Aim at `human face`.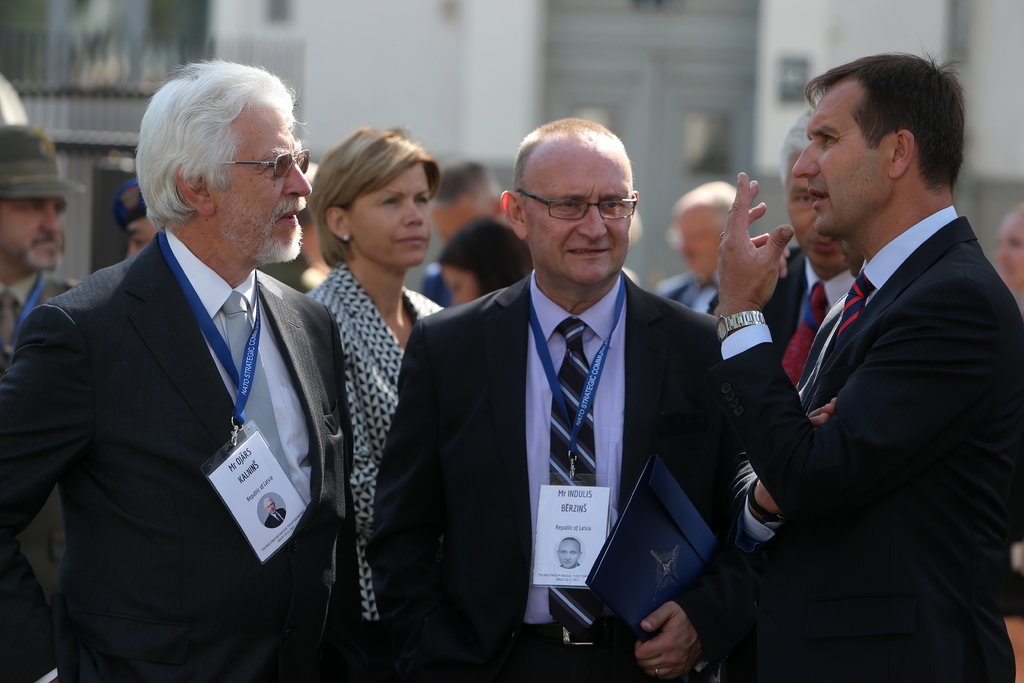
Aimed at (212,106,316,268).
